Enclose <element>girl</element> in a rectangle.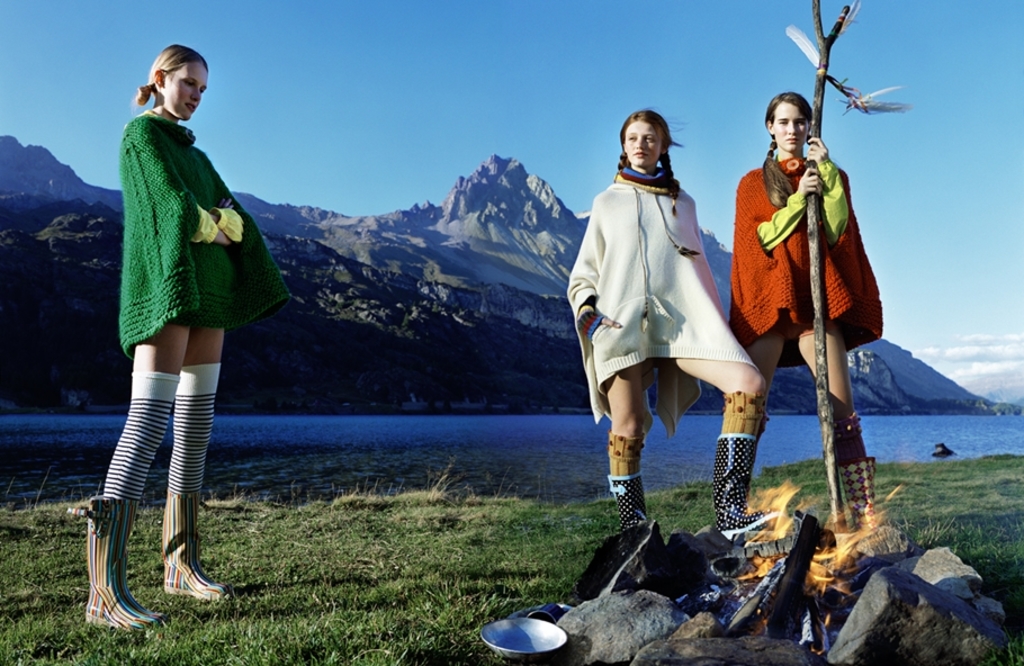
(x1=562, y1=105, x2=771, y2=541).
